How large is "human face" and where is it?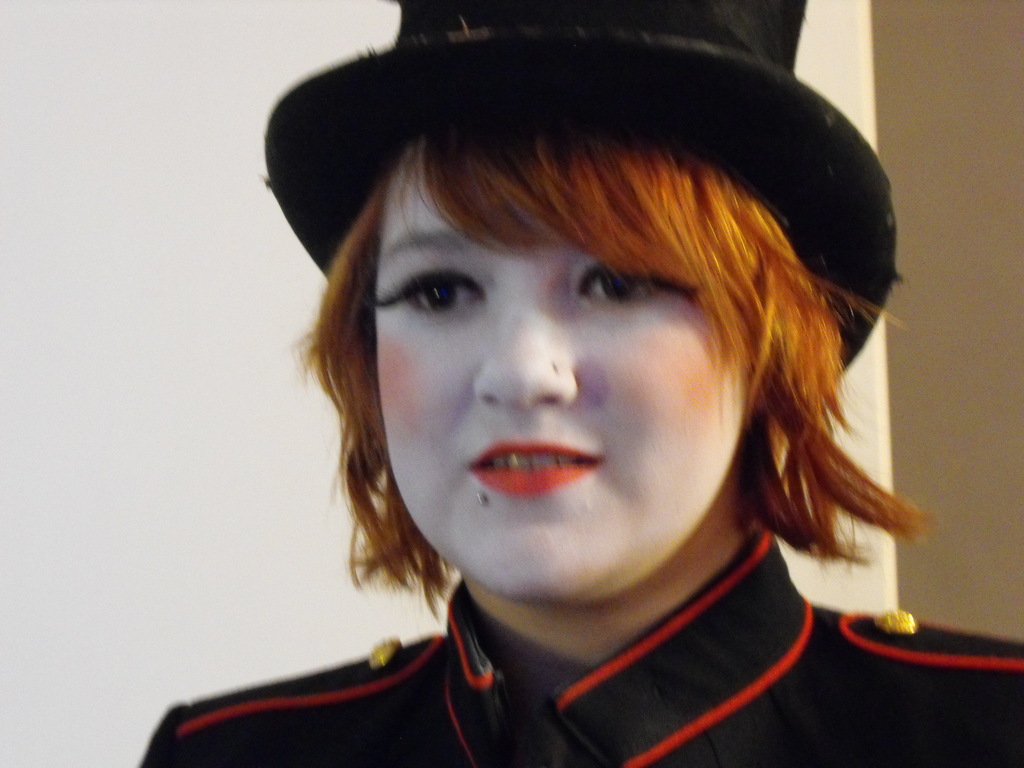
Bounding box: box(366, 138, 747, 597).
